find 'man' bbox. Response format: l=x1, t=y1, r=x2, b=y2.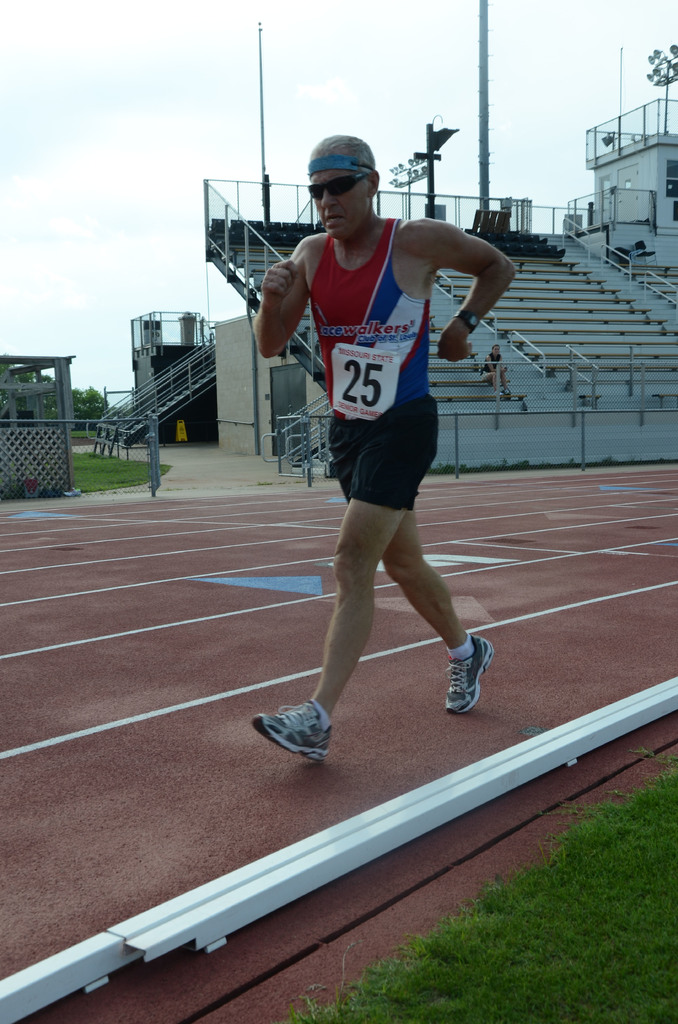
l=248, t=117, r=515, b=768.
